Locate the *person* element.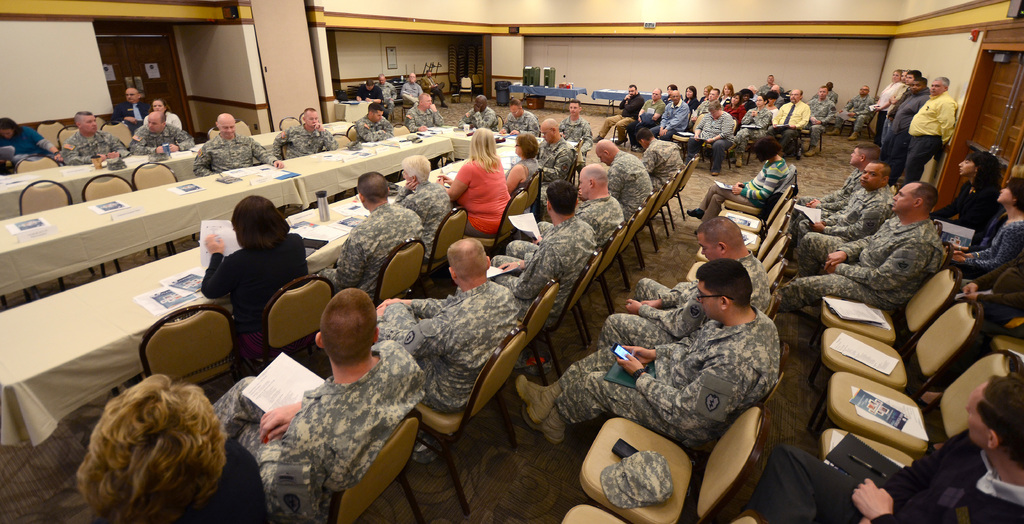
Element bbox: locate(192, 184, 301, 373).
